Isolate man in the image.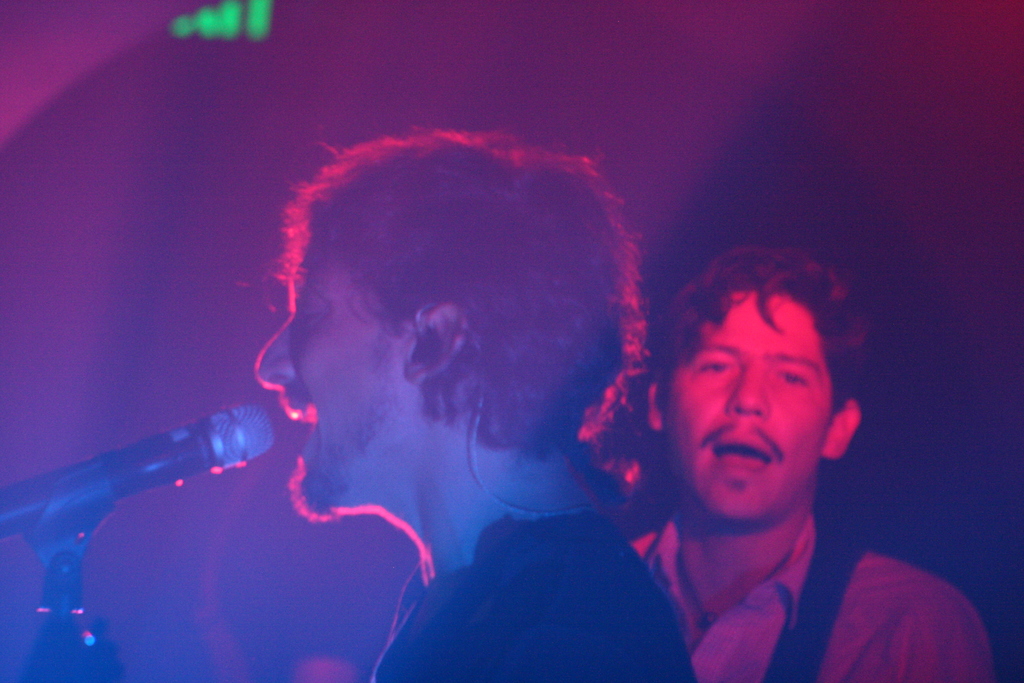
Isolated region: {"left": 610, "top": 240, "right": 1004, "bottom": 680}.
